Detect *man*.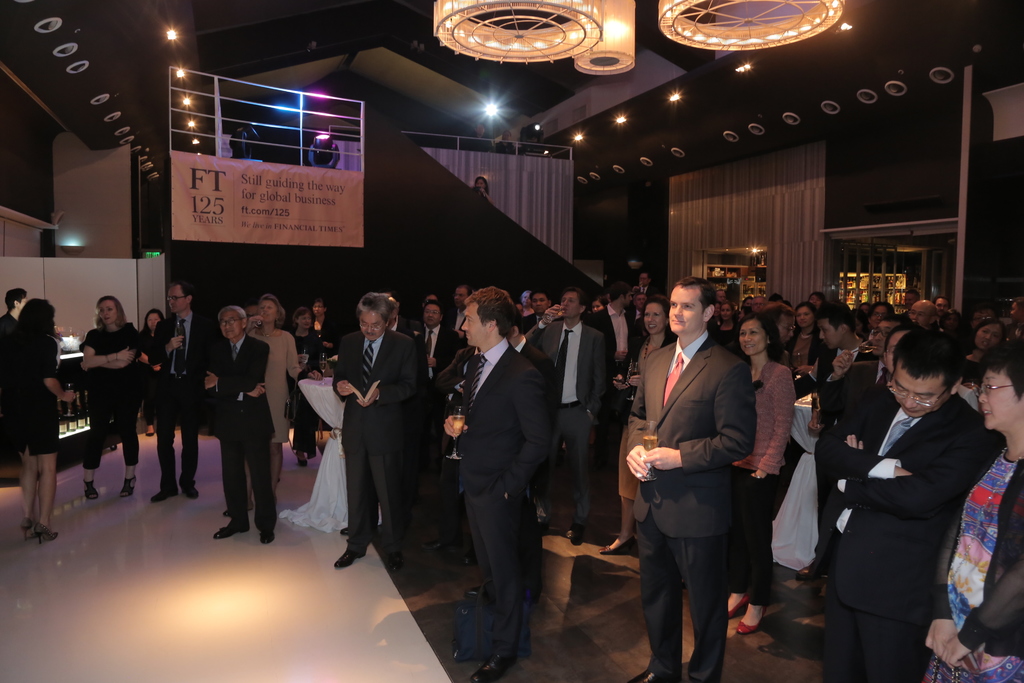
Detected at (212, 300, 275, 539).
